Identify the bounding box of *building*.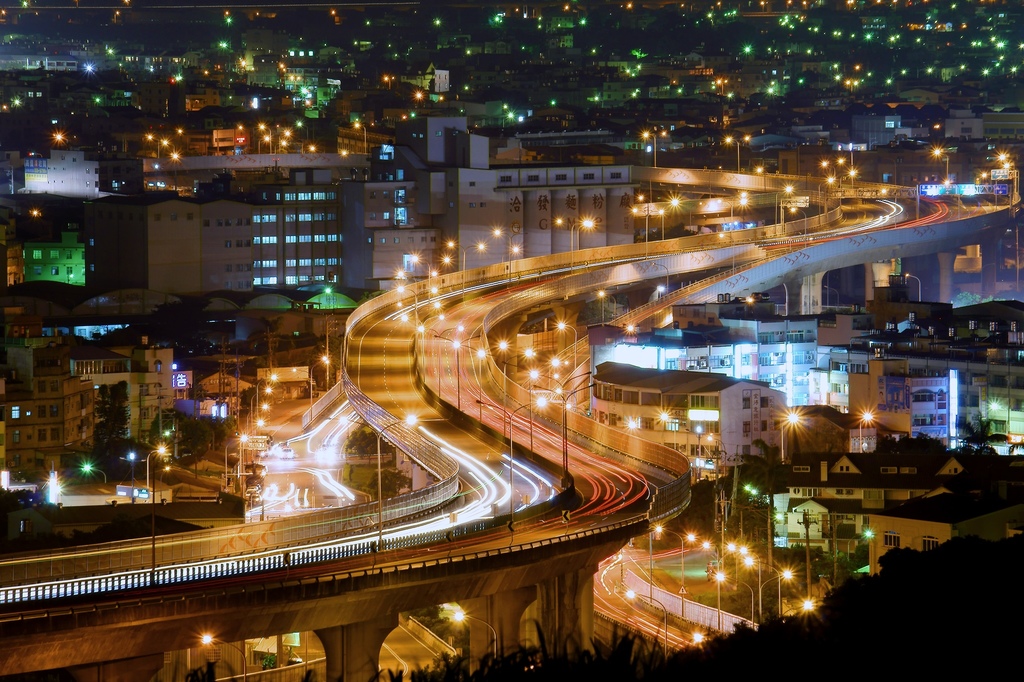
[left=0, top=348, right=173, bottom=486].
